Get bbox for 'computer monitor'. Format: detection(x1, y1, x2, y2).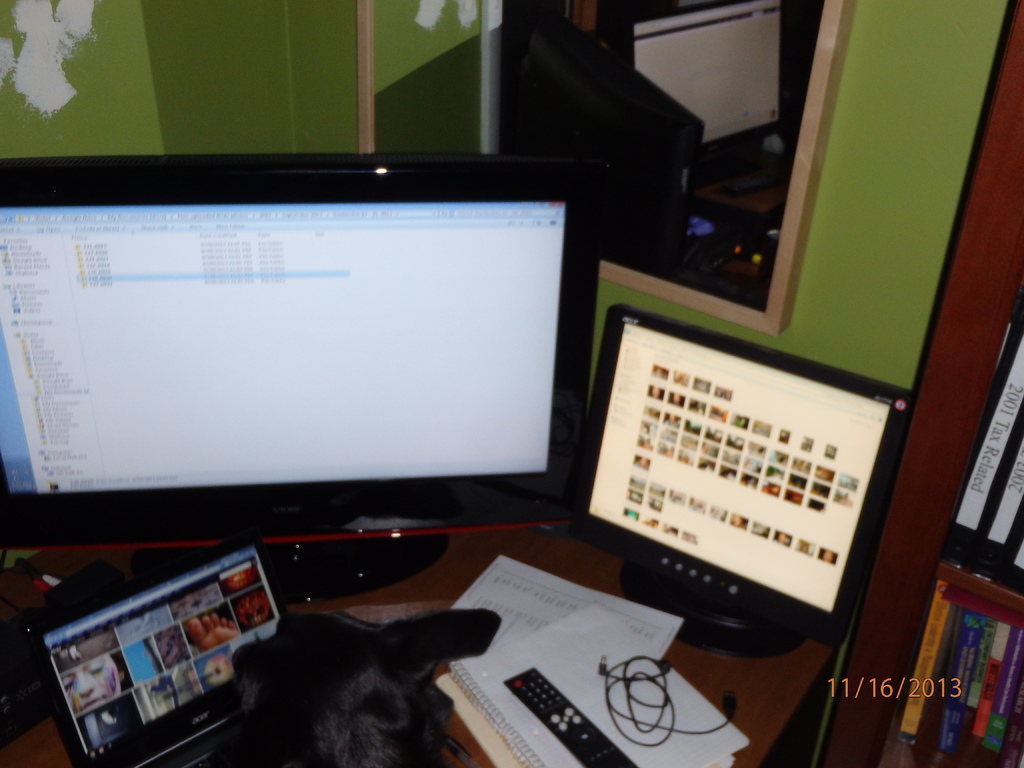
detection(0, 160, 579, 593).
